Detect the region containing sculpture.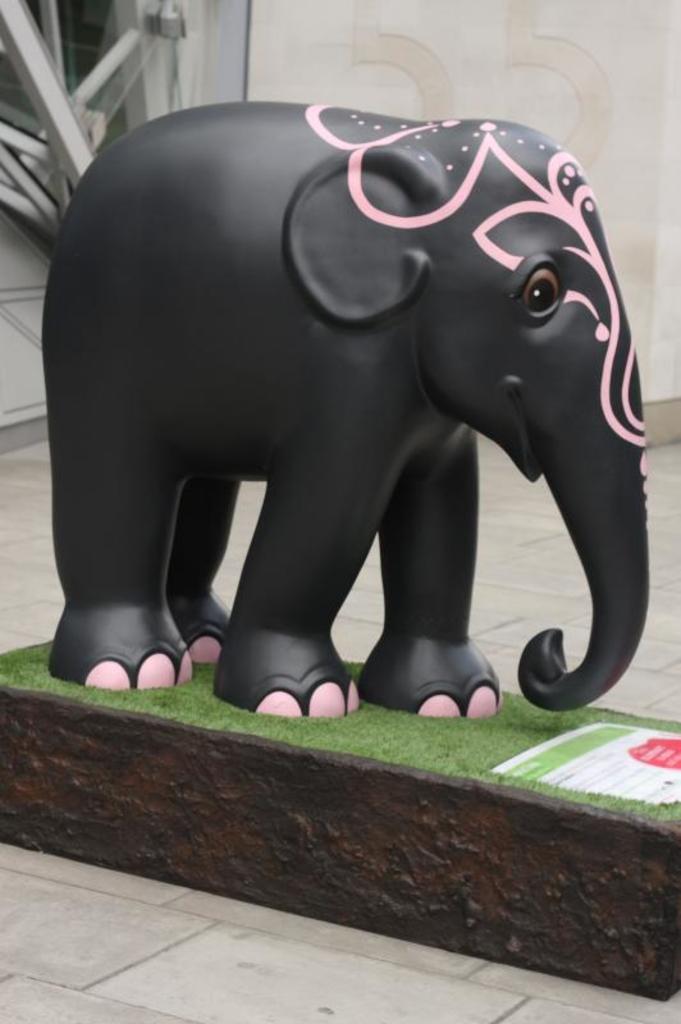
l=3, t=99, r=680, b=794.
